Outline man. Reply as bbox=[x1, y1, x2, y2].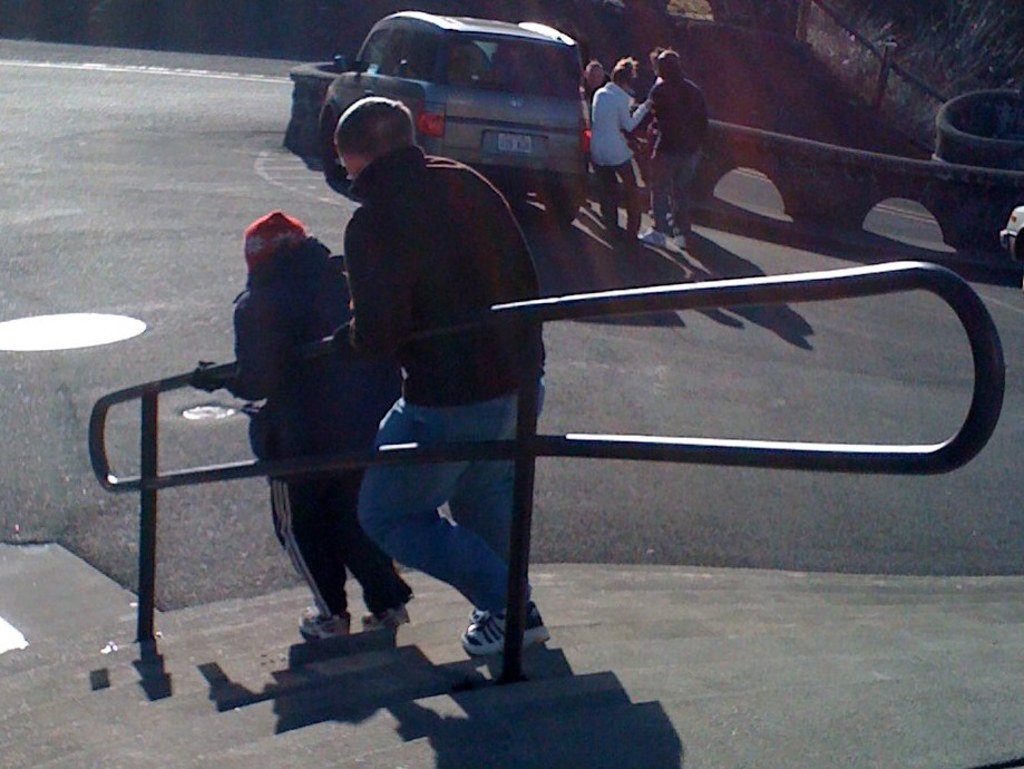
bbox=[323, 98, 543, 653].
